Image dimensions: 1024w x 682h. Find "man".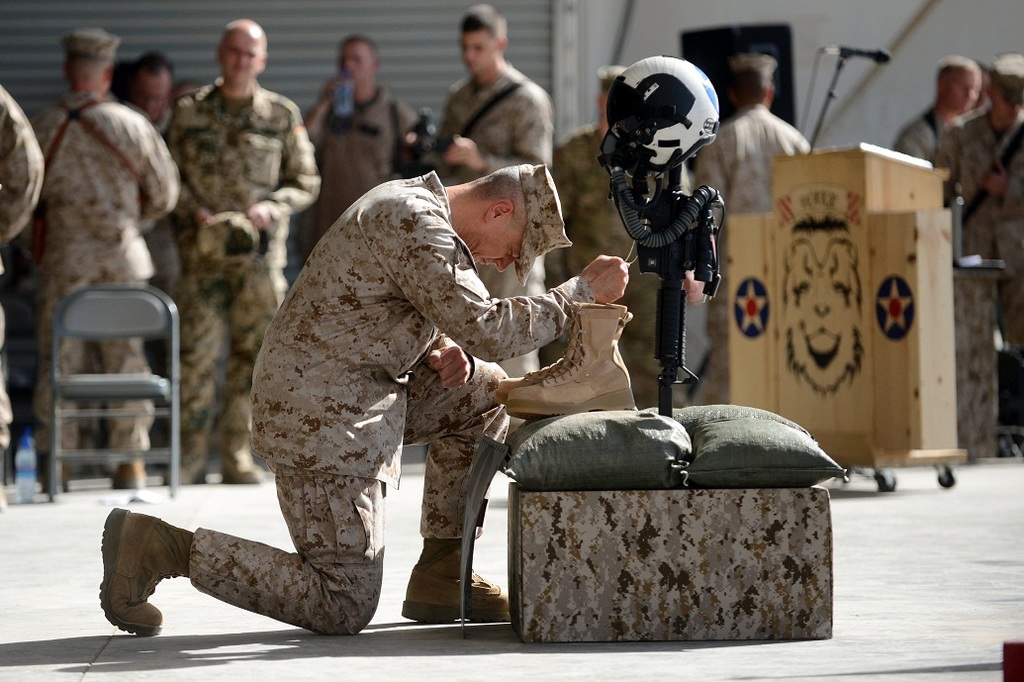
crop(288, 37, 435, 268).
